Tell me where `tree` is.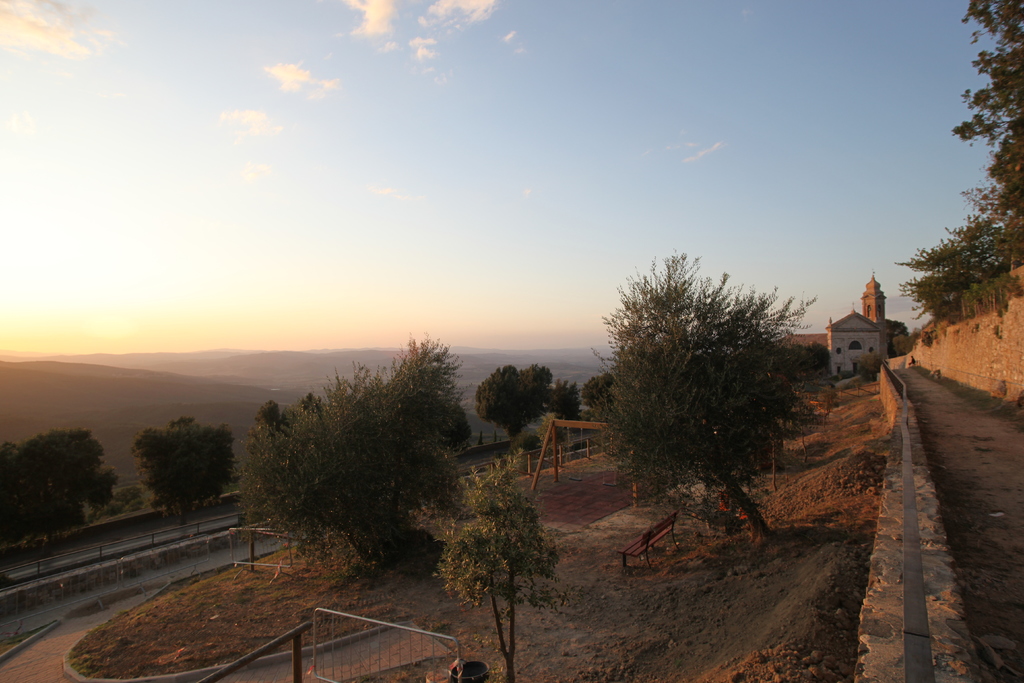
`tree` is at 589,229,836,554.
